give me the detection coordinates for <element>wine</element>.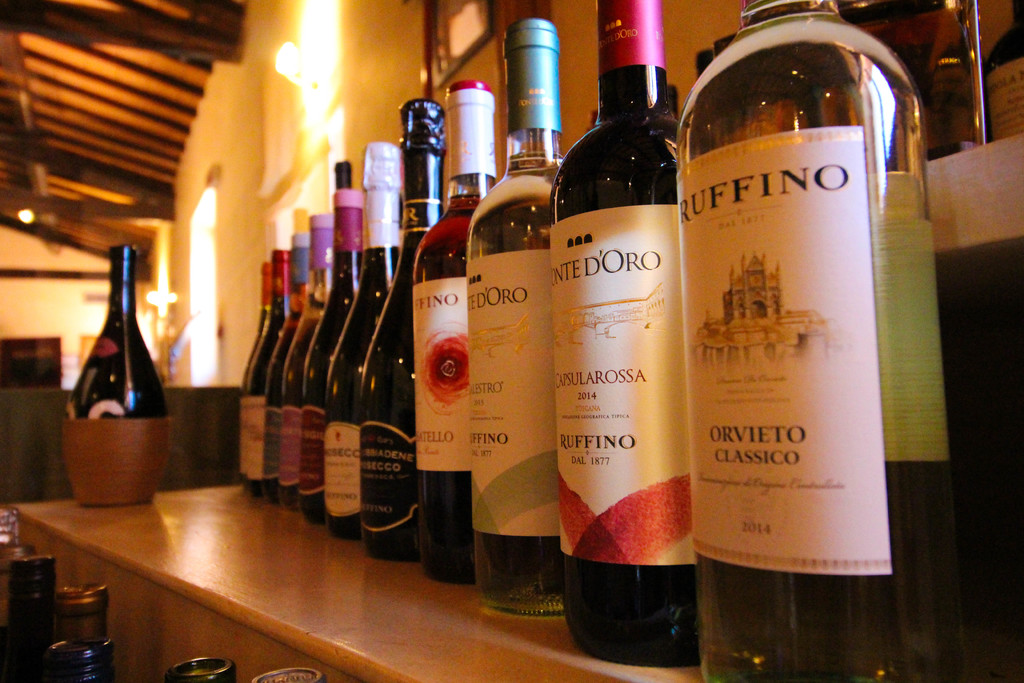
986 0 1020 138.
